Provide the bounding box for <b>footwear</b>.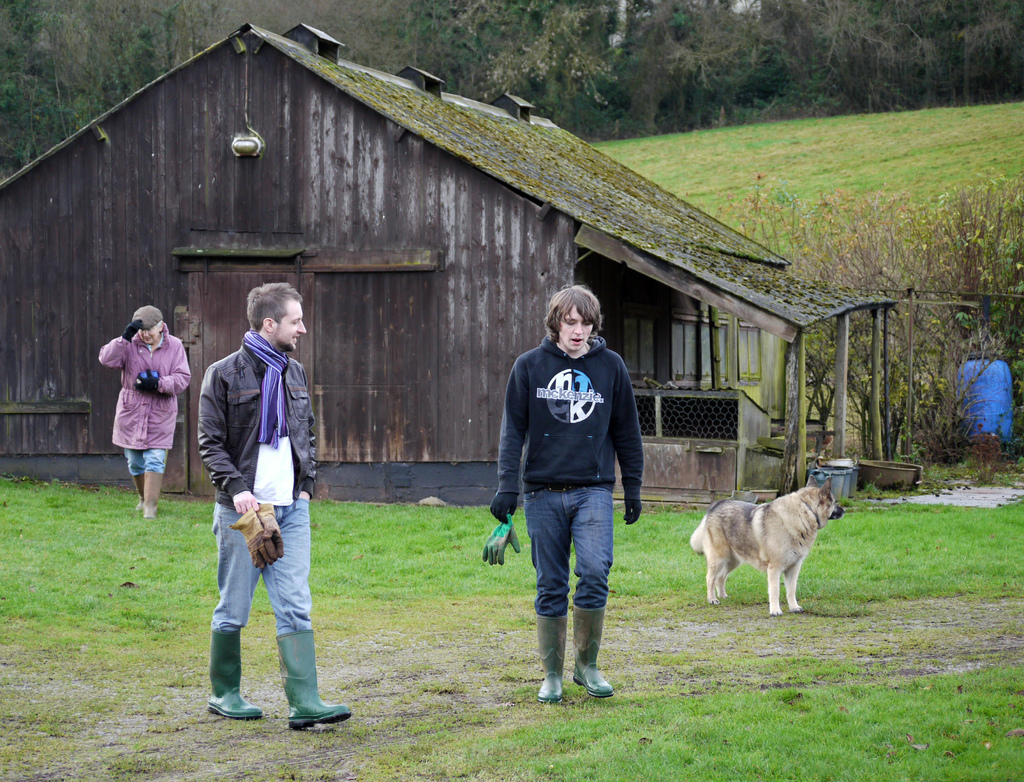
x1=209, y1=621, x2=262, y2=719.
